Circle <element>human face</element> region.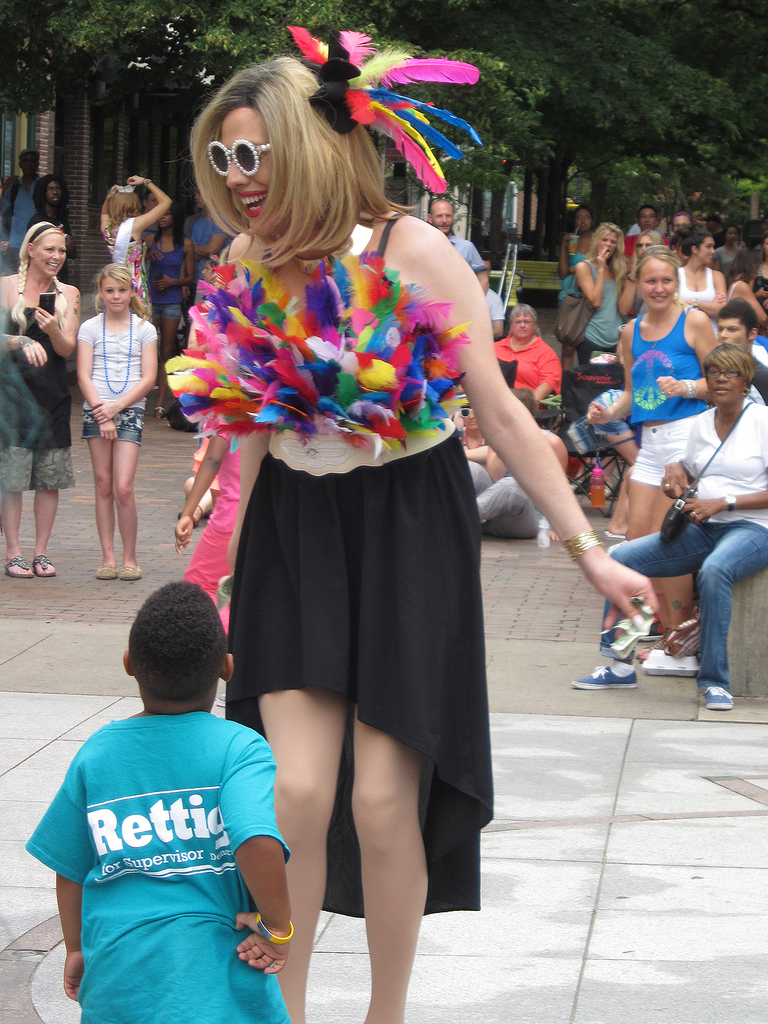
Region: 707, 359, 744, 407.
